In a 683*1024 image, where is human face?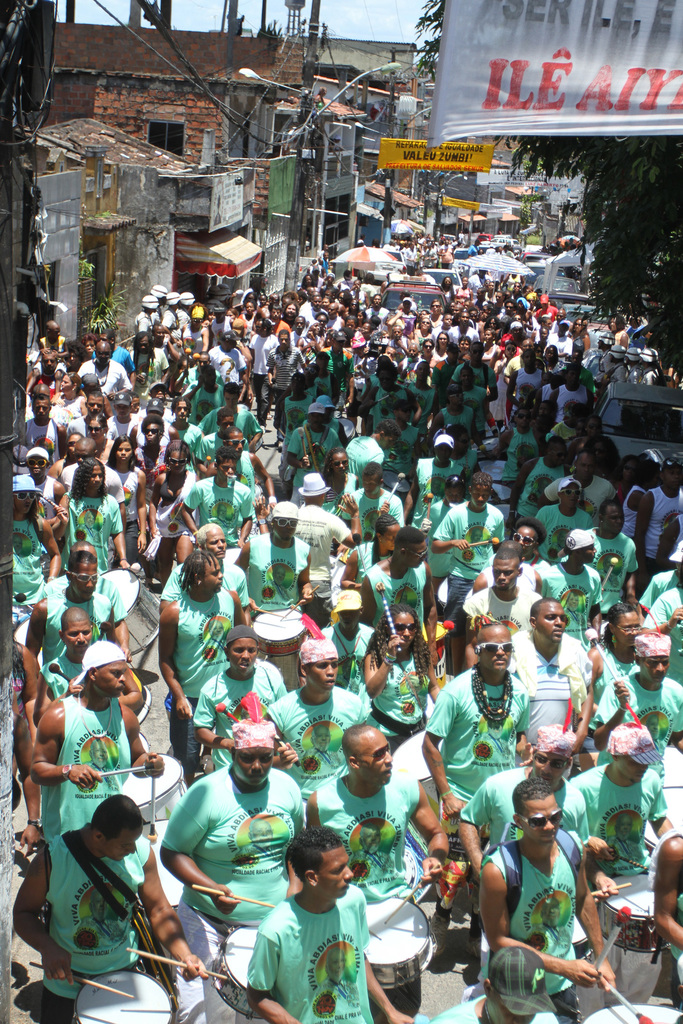
BBox(614, 815, 634, 840).
